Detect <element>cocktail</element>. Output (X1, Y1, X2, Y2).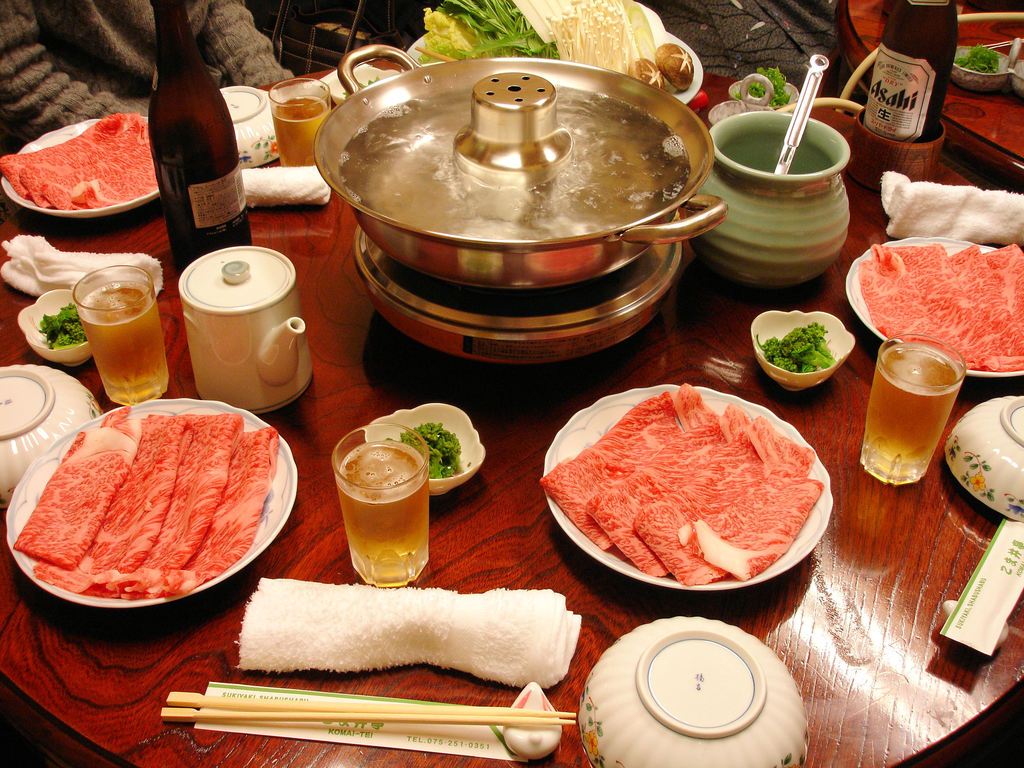
(269, 73, 335, 170).
